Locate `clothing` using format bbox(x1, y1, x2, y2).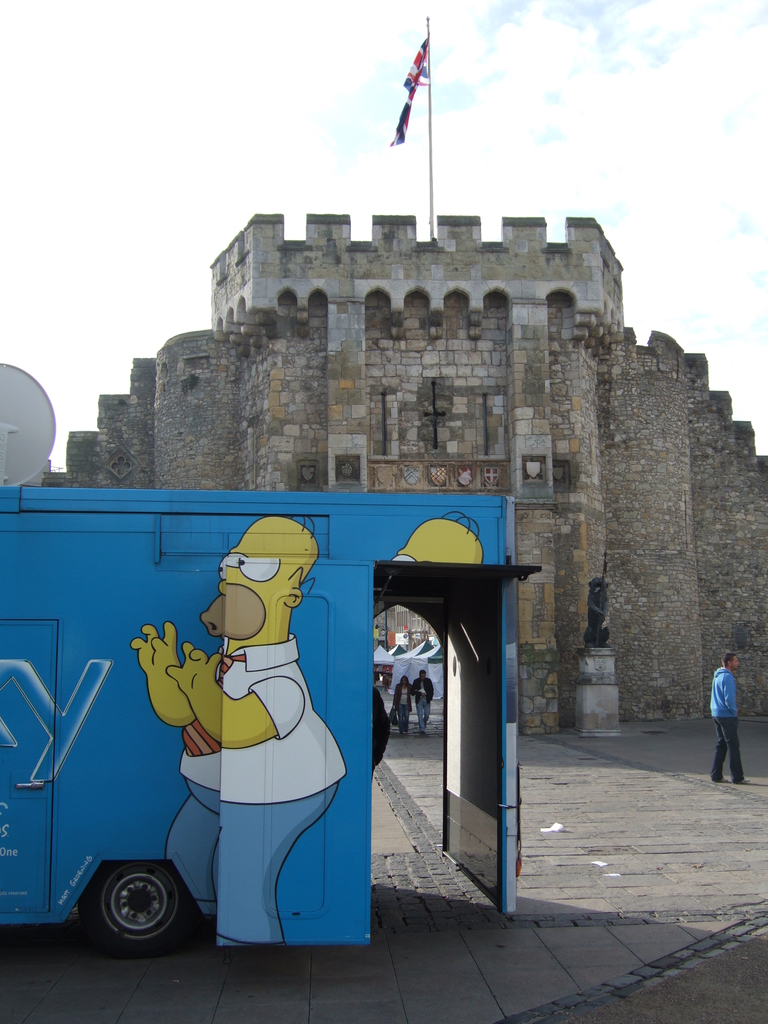
bbox(179, 771, 332, 946).
